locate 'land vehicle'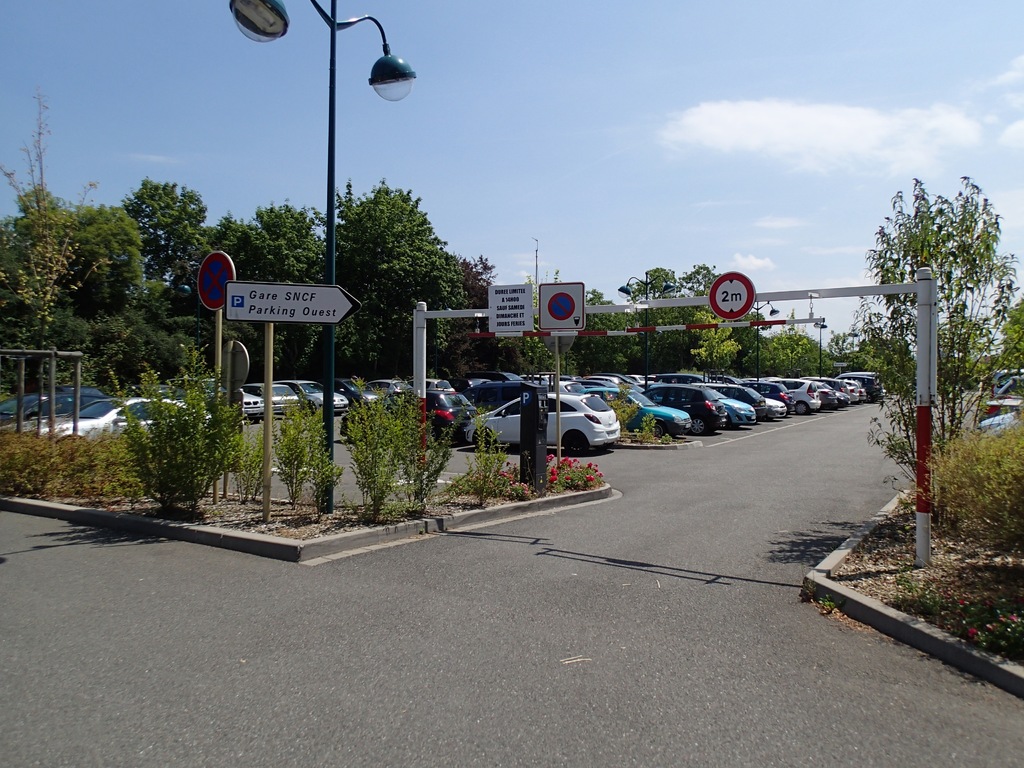
locate(423, 379, 454, 389)
